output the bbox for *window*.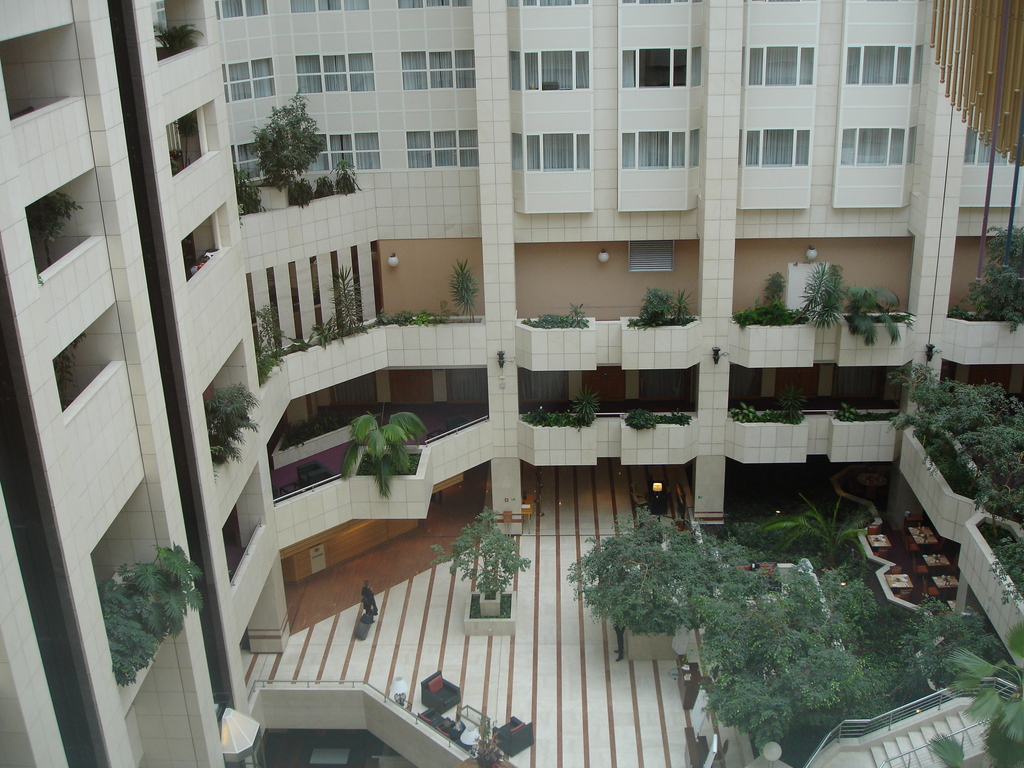
left=513, top=135, right=588, bottom=169.
